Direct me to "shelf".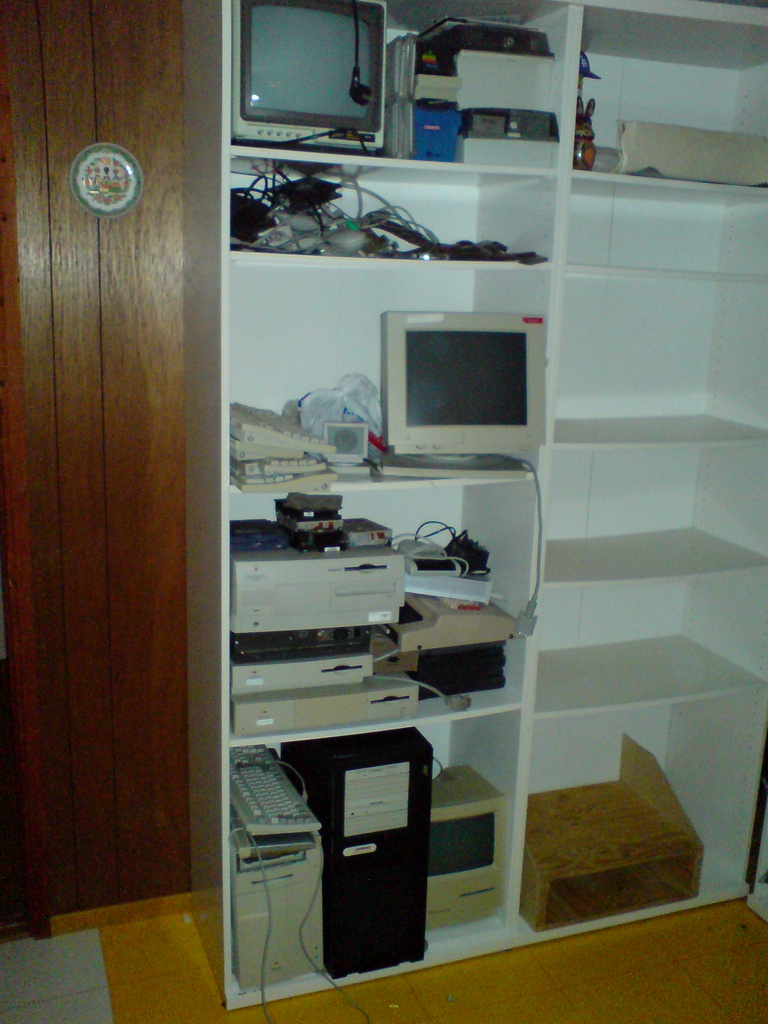
Direction: left=206, top=0, right=580, bottom=164.
